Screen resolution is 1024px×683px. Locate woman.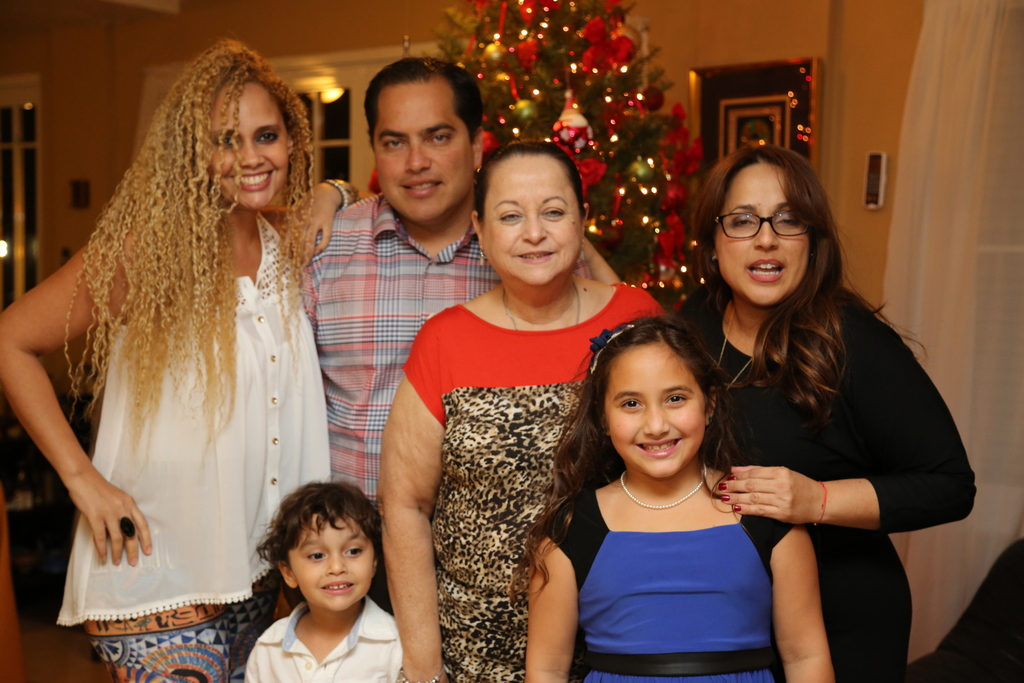
[376, 140, 673, 682].
